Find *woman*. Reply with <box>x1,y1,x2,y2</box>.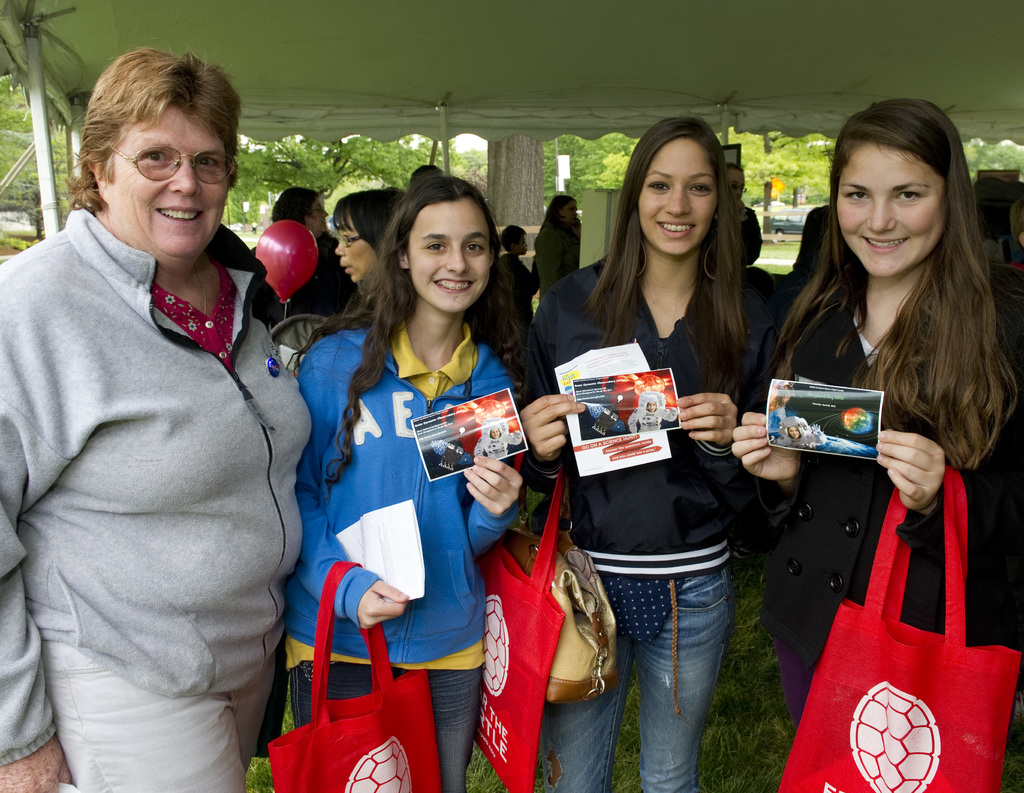
<box>732,97,1023,730</box>.
